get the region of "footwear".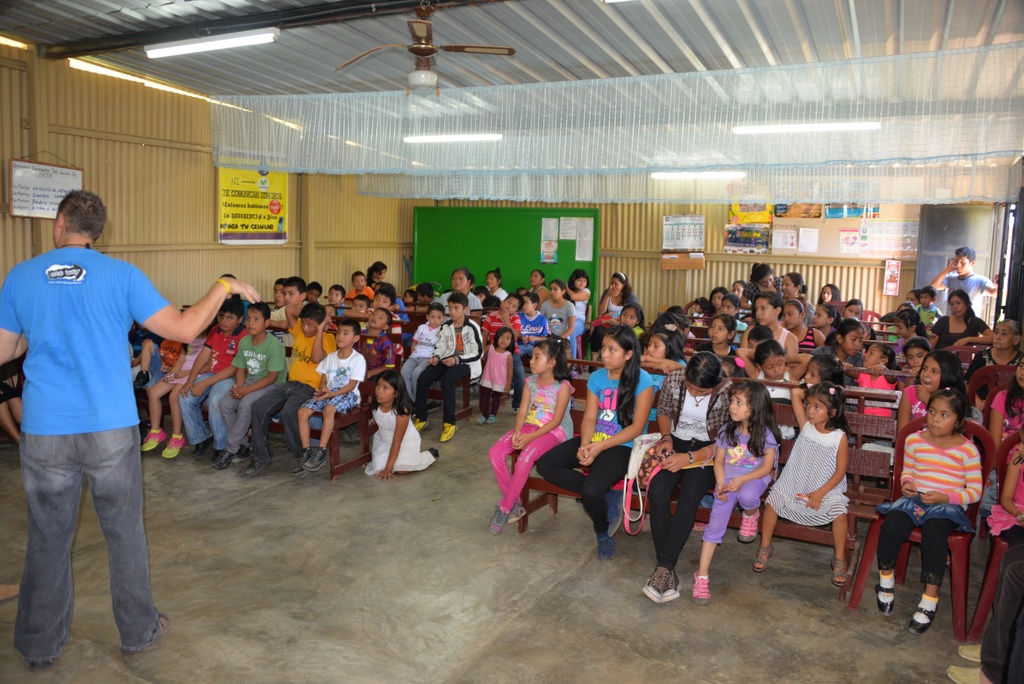
(596, 525, 620, 557).
